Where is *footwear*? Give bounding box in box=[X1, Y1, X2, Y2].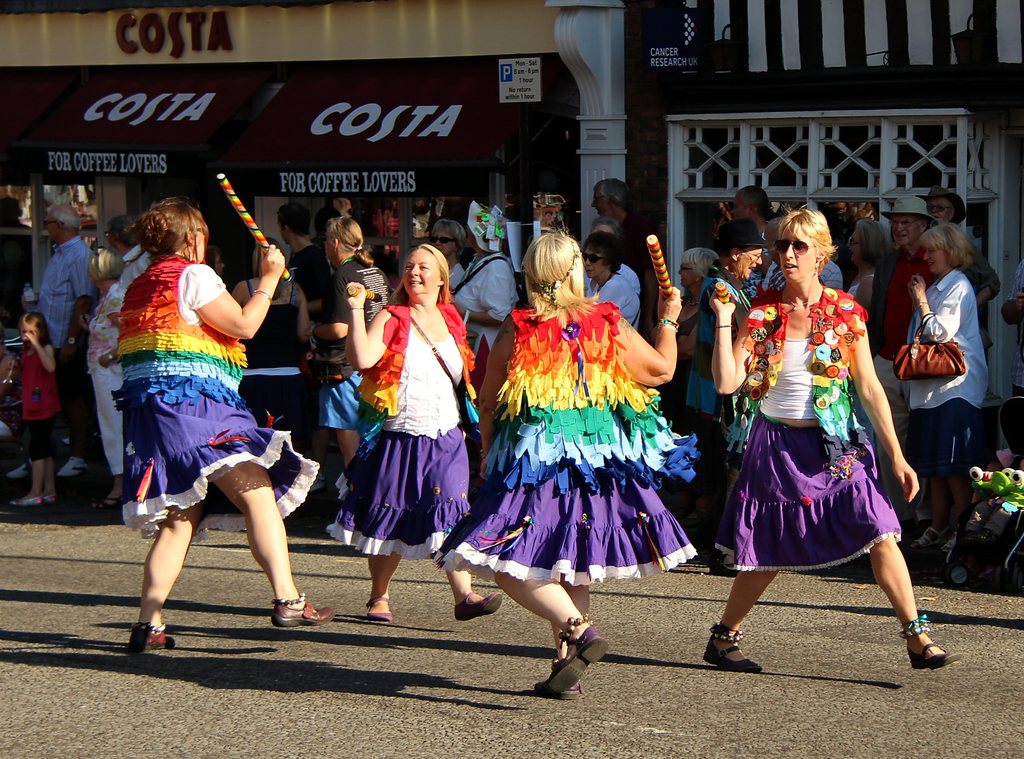
box=[305, 468, 329, 496].
